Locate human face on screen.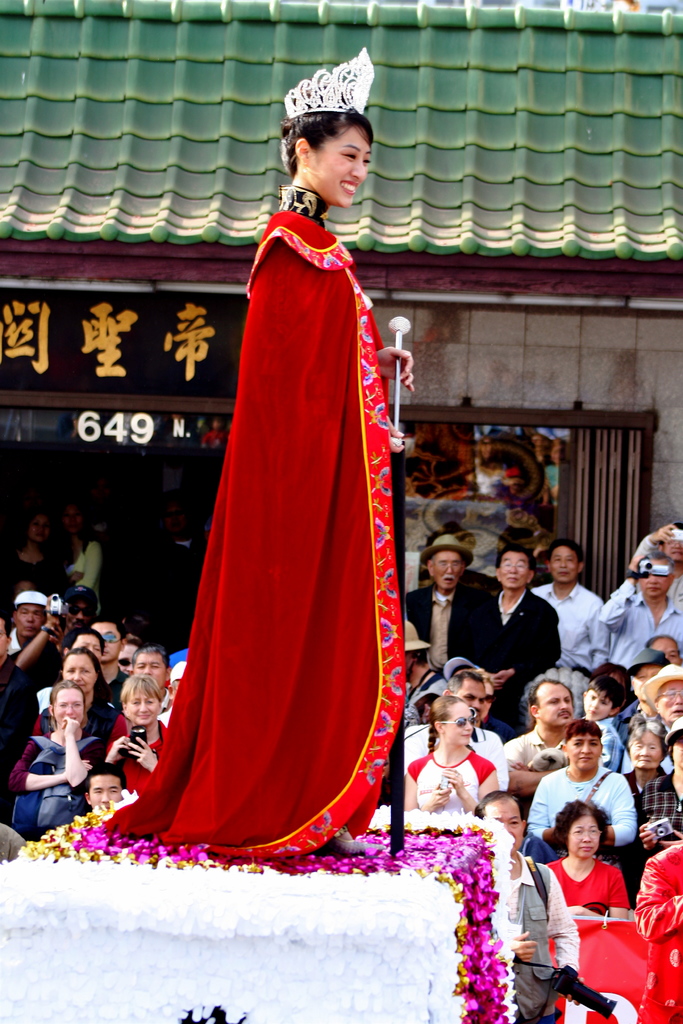
On screen at l=126, t=691, r=159, b=721.
